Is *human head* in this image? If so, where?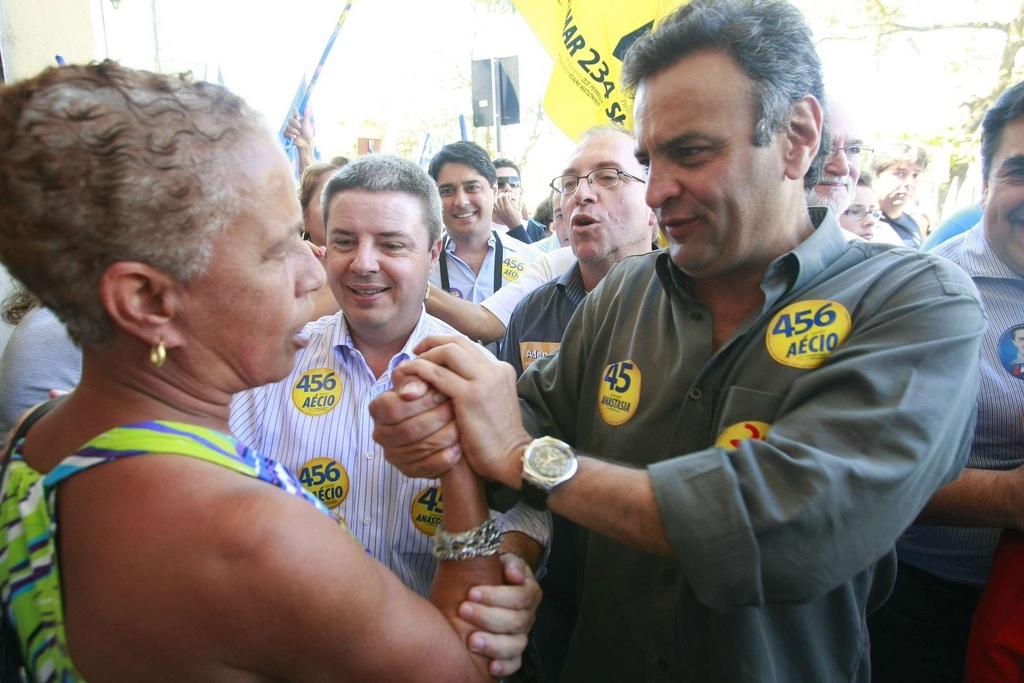
Yes, at [x1=805, y1=112, x2=865, y2=213].
